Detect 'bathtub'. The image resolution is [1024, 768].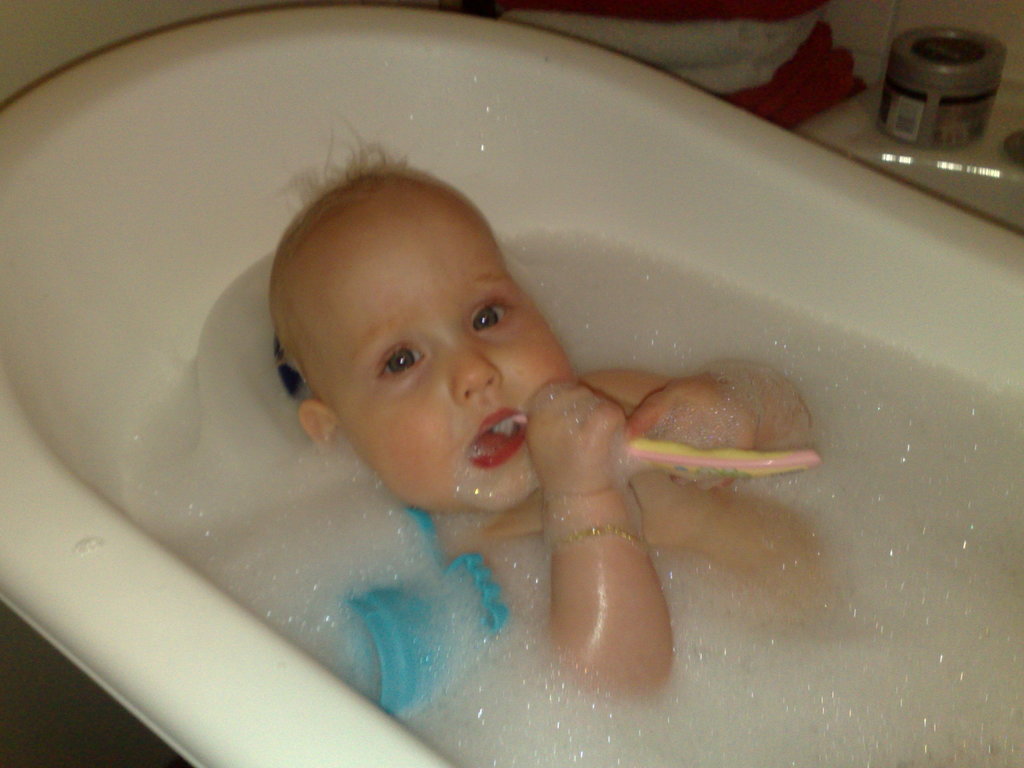
[x1=0, y1=0, x2=1023, y2=767].
